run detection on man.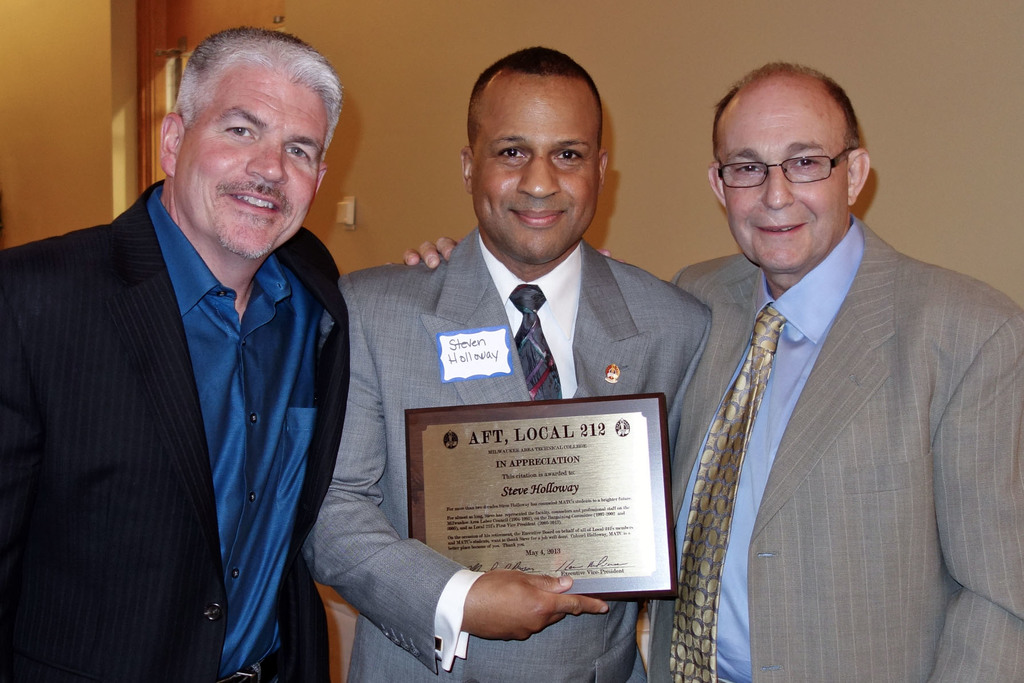
Result: 407:60:1023:682.
